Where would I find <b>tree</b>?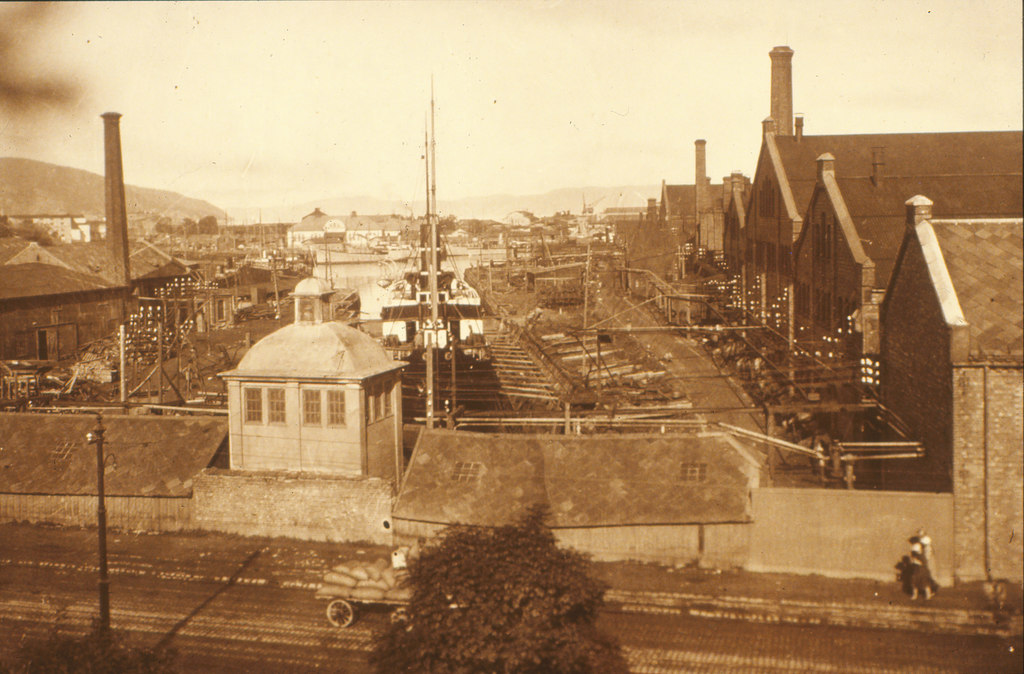
At l=0, t=615, r=165, b=673.
